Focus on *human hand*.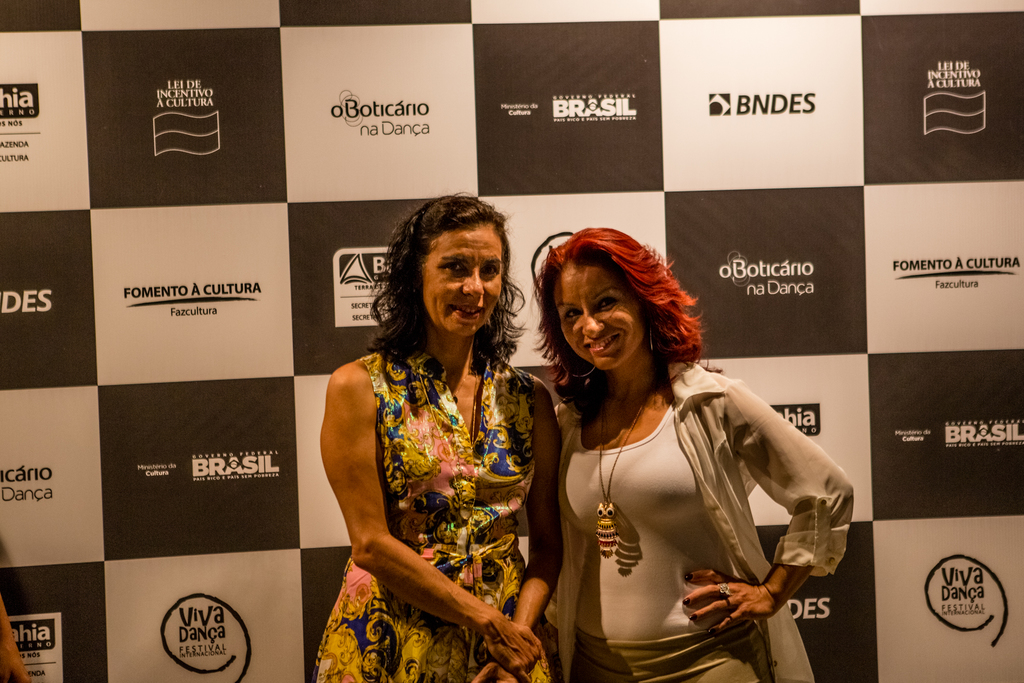
Focused at 488 617 544 682.
